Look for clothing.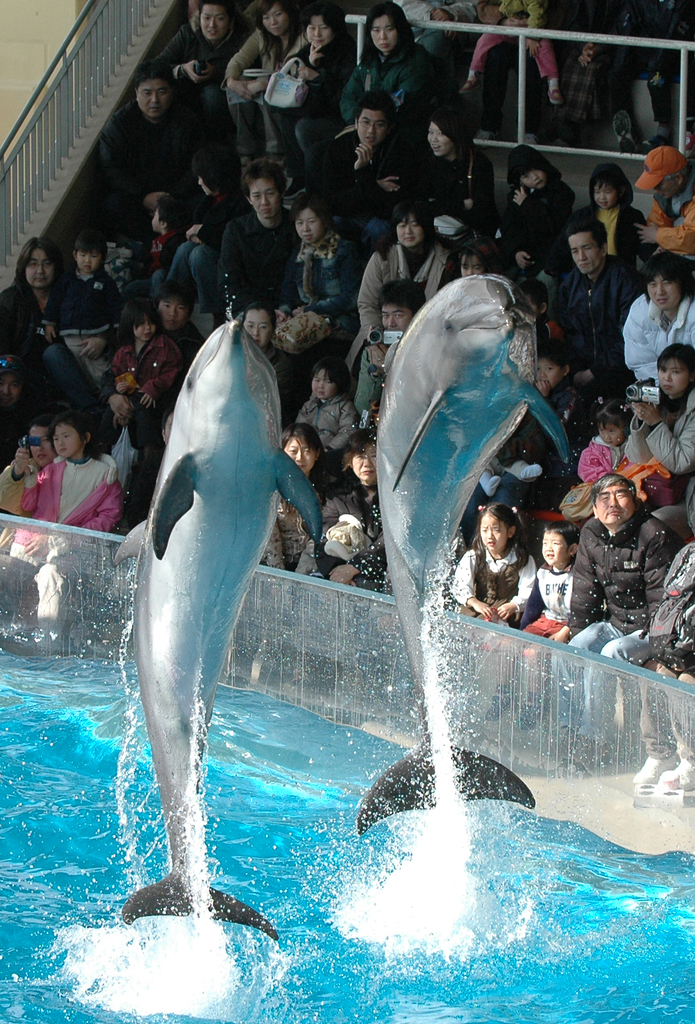
Found: Rect(562, 467, 680, 652).
